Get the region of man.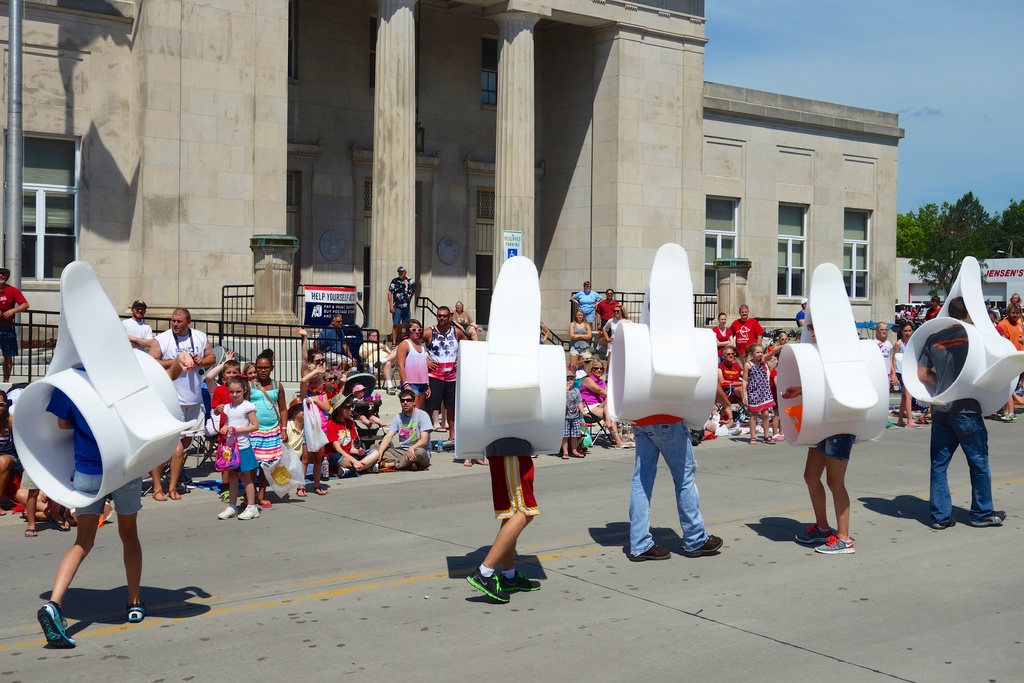
x1=918, y1=294, x2=1014, y2=530.
